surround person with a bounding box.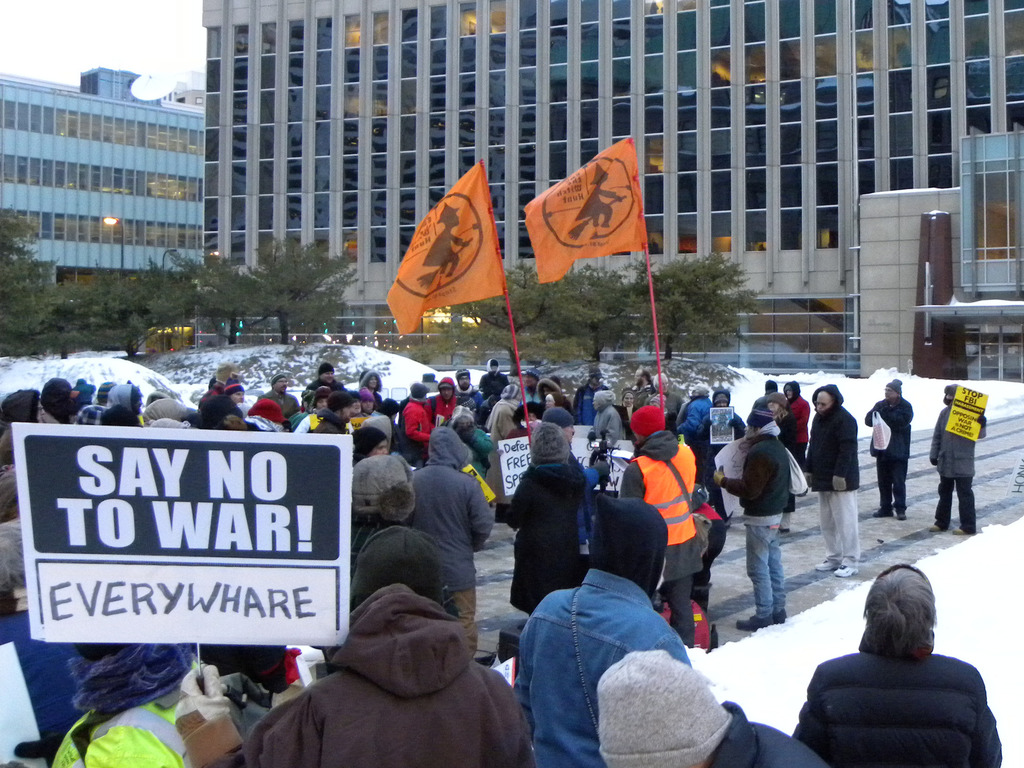
(0, 457, 20, 524).
